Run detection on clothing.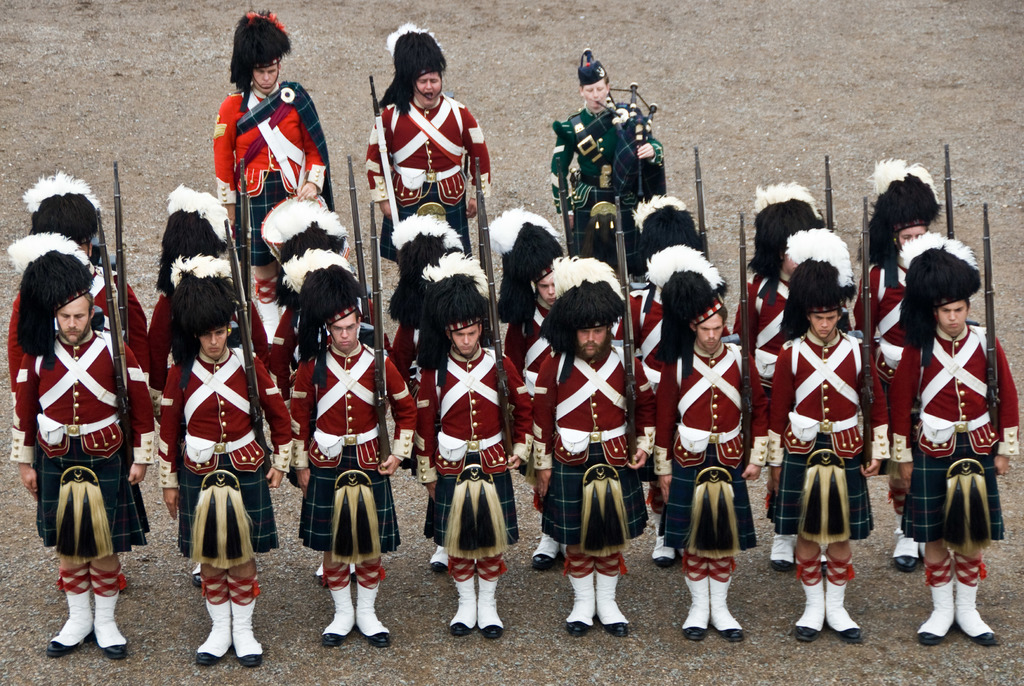
Result: Rect(258, 305, 303, 371).
